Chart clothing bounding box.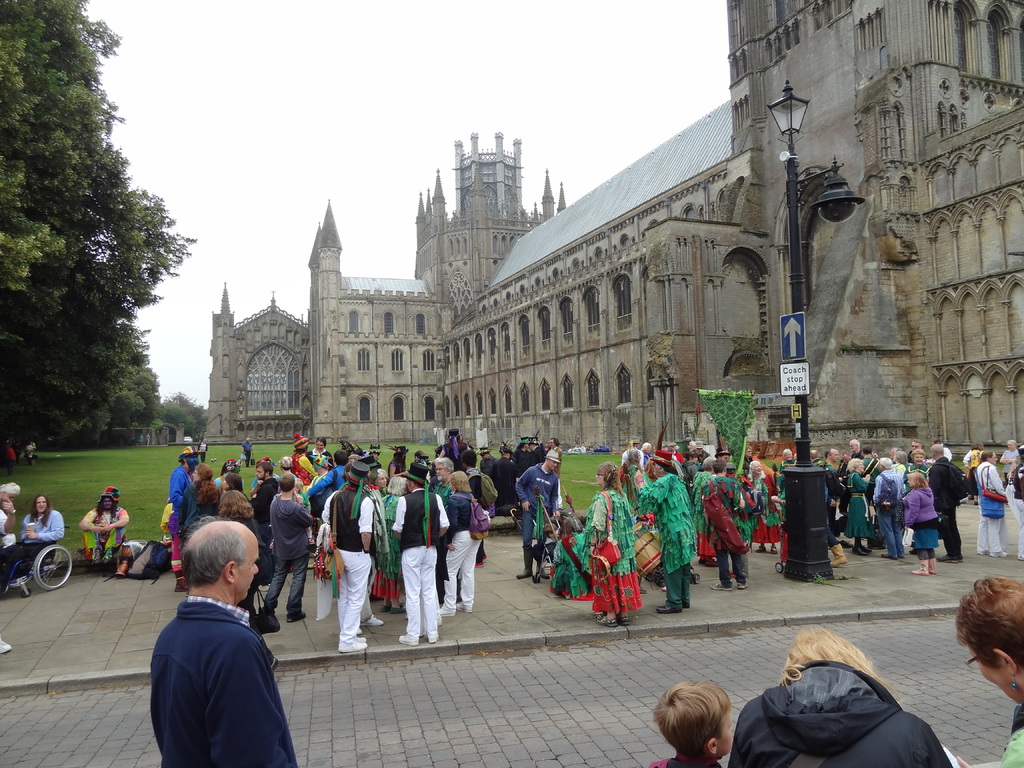
Charted: rect(588, 495, 644, 616).
